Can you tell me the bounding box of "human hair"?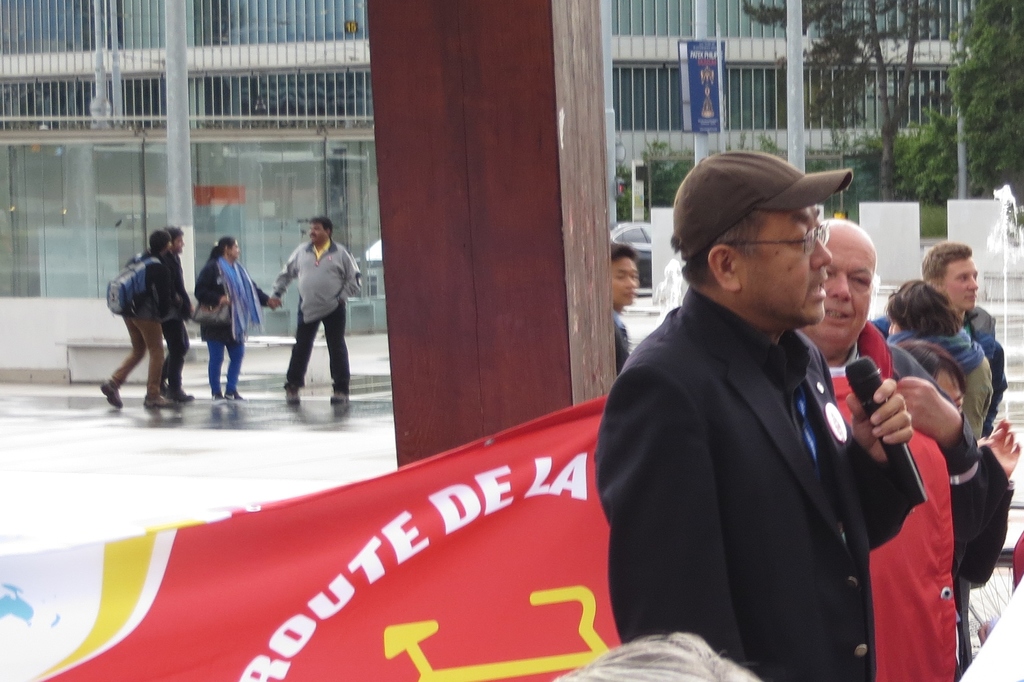
(left=308, top=218, right=336, bottom=233).
